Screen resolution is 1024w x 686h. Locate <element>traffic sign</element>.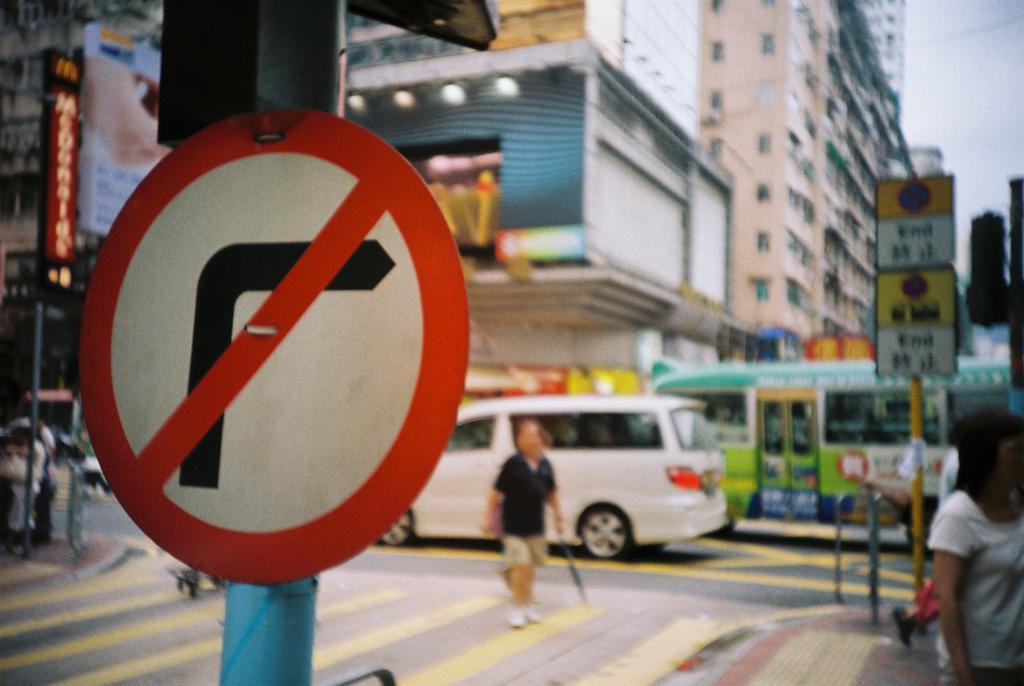
77,102,470,586.
